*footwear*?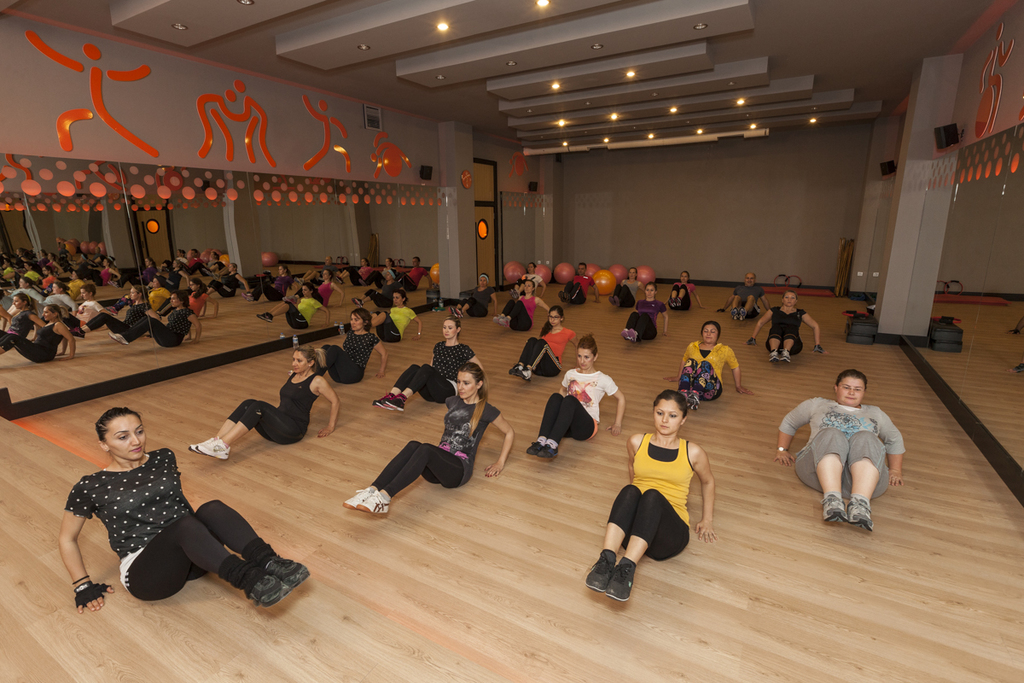
bbox(190, 438, 224, 455)
